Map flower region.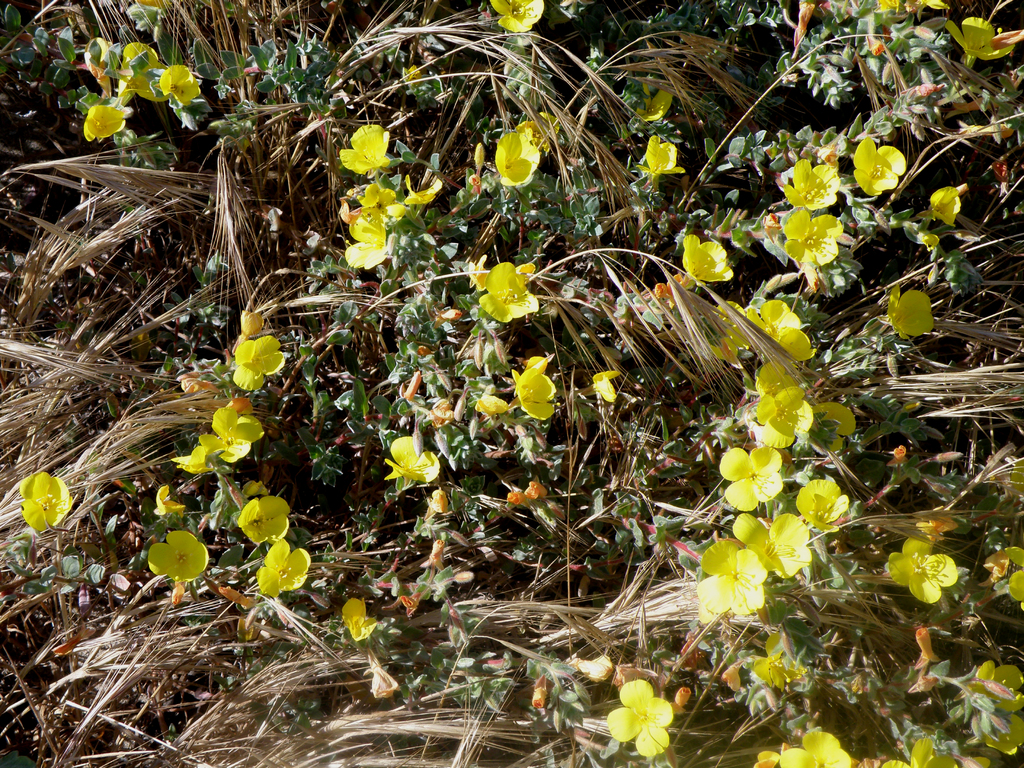
Mapped to (161, 63, 199, 108).
